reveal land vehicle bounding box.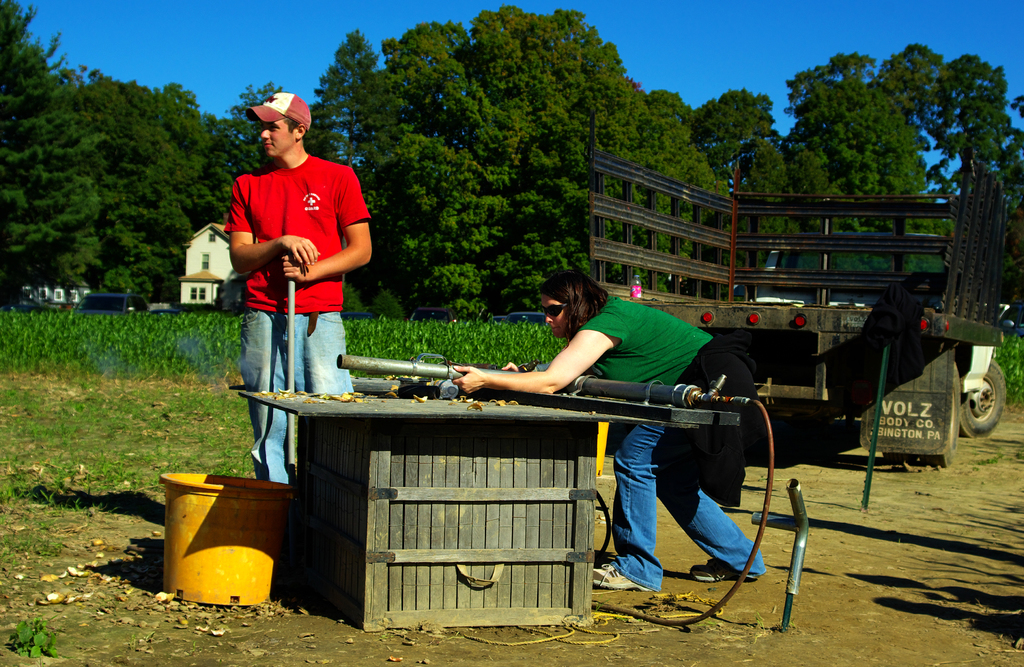
Revealed: {"x1": 509, "y1": 312, "x2": 544, "y2": 325}.
